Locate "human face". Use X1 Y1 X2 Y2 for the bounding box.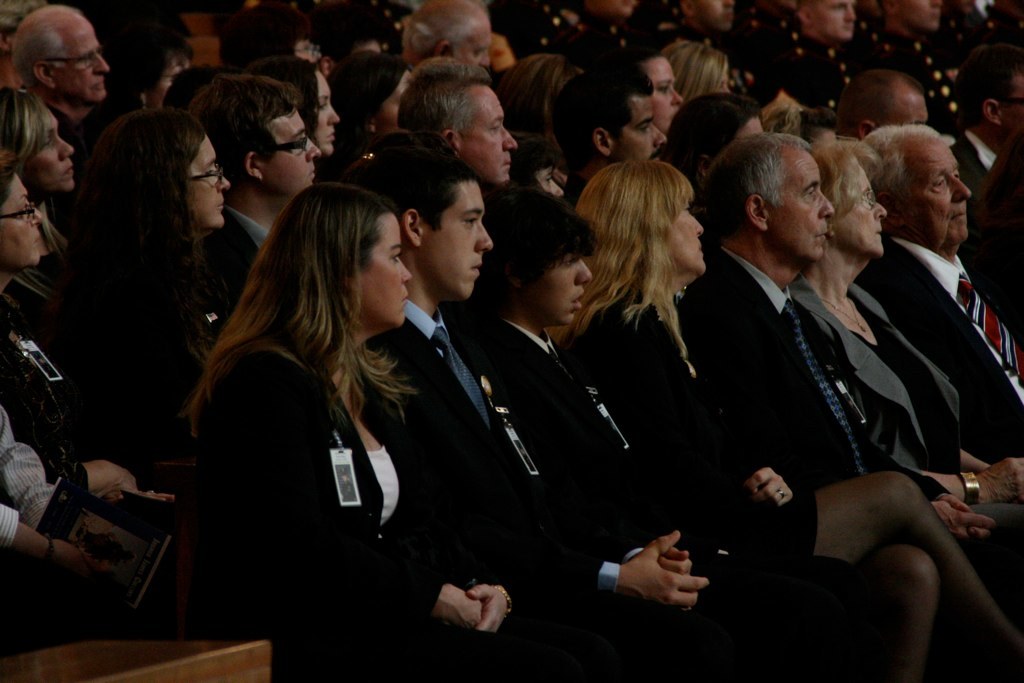
54 20 106 98.
